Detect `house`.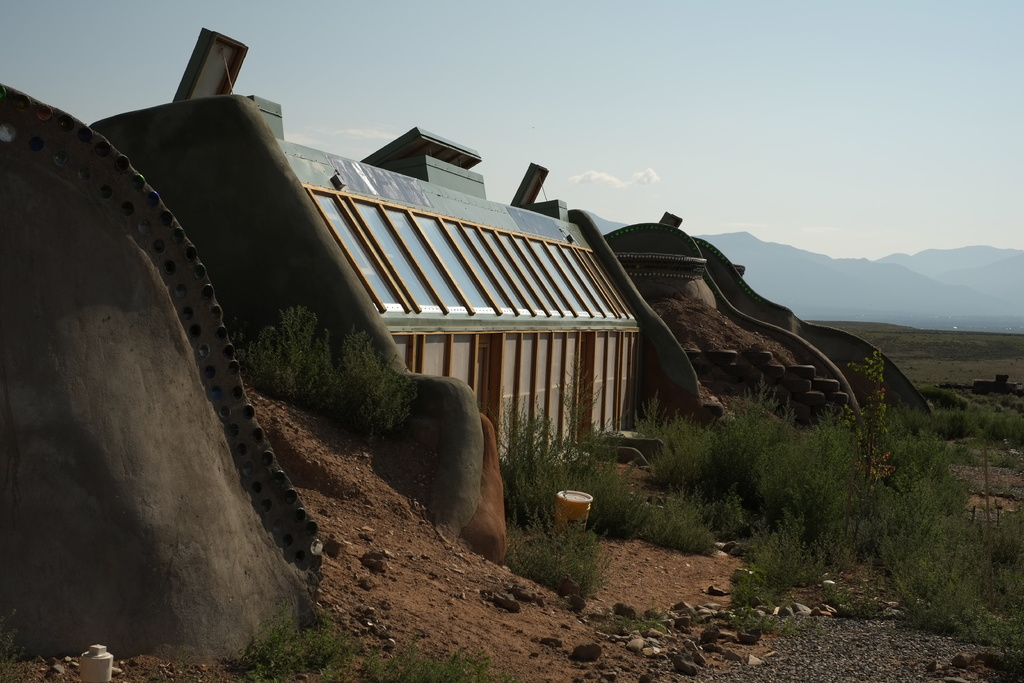
Detected at Rect(170, 26, 641, 469).
